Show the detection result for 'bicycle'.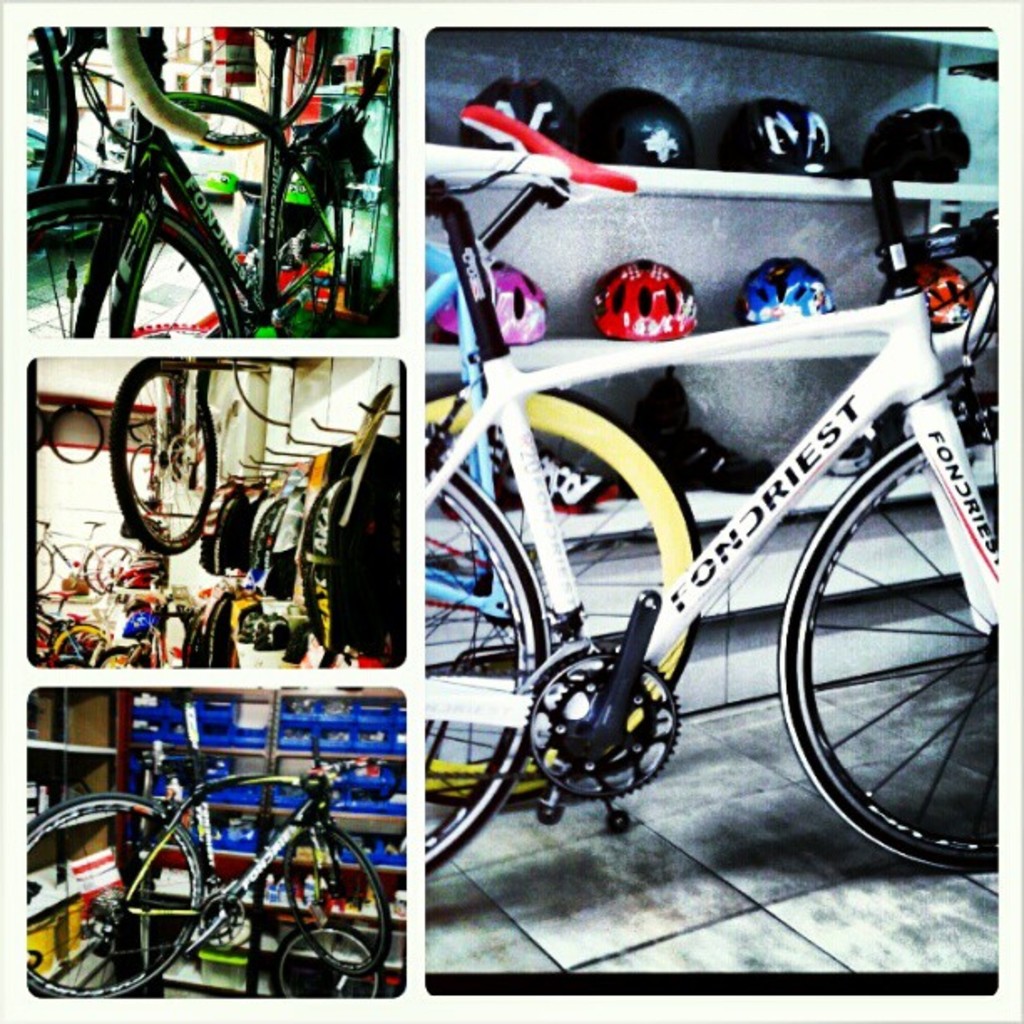
rect(20, 25, 398, 345).
